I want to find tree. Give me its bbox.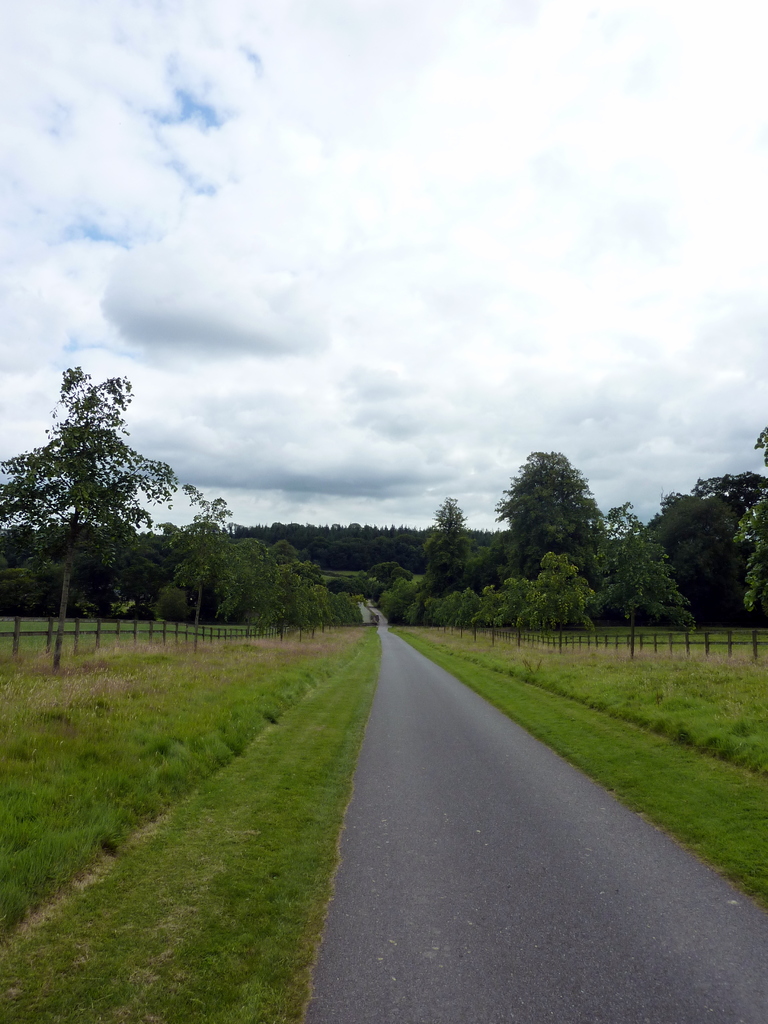
(left=145, top=515, right=383, bottom=624).
